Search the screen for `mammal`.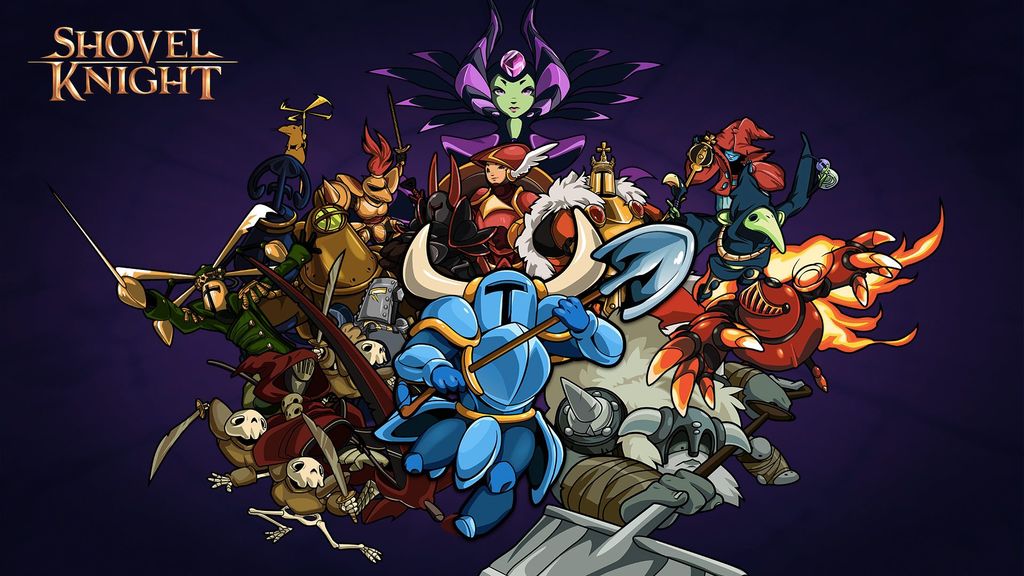
Found at [x1=205, y1=456, x2=386, y2=565].
